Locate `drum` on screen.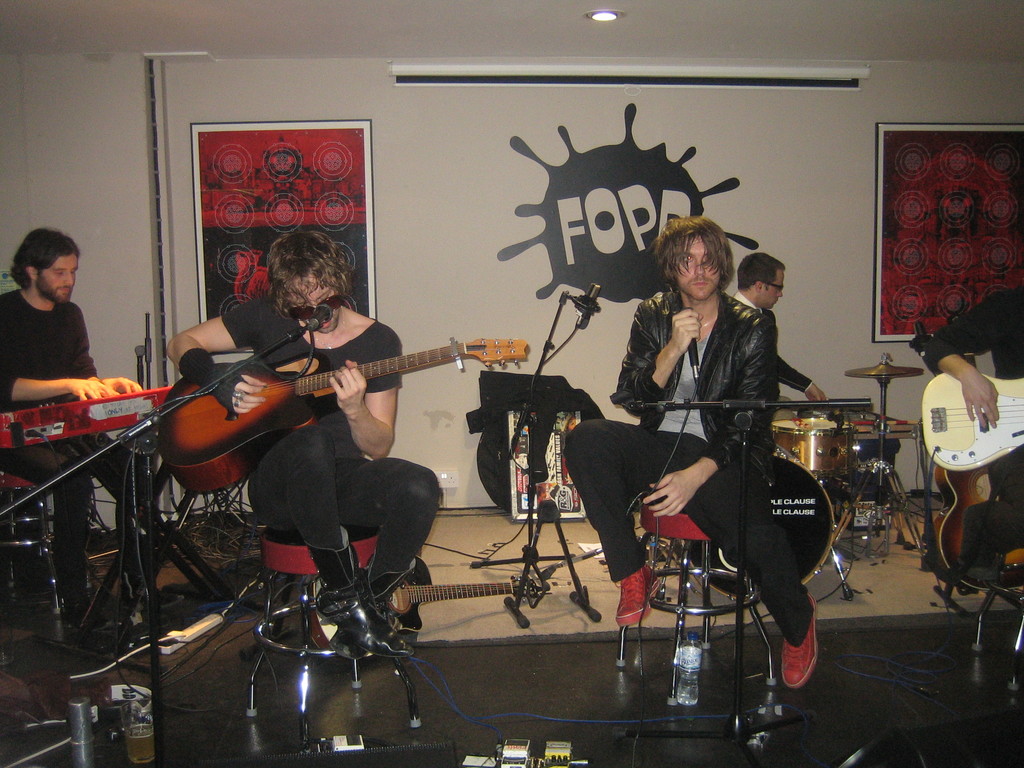
On screen at bbox=[767, 414, 856, 478].
